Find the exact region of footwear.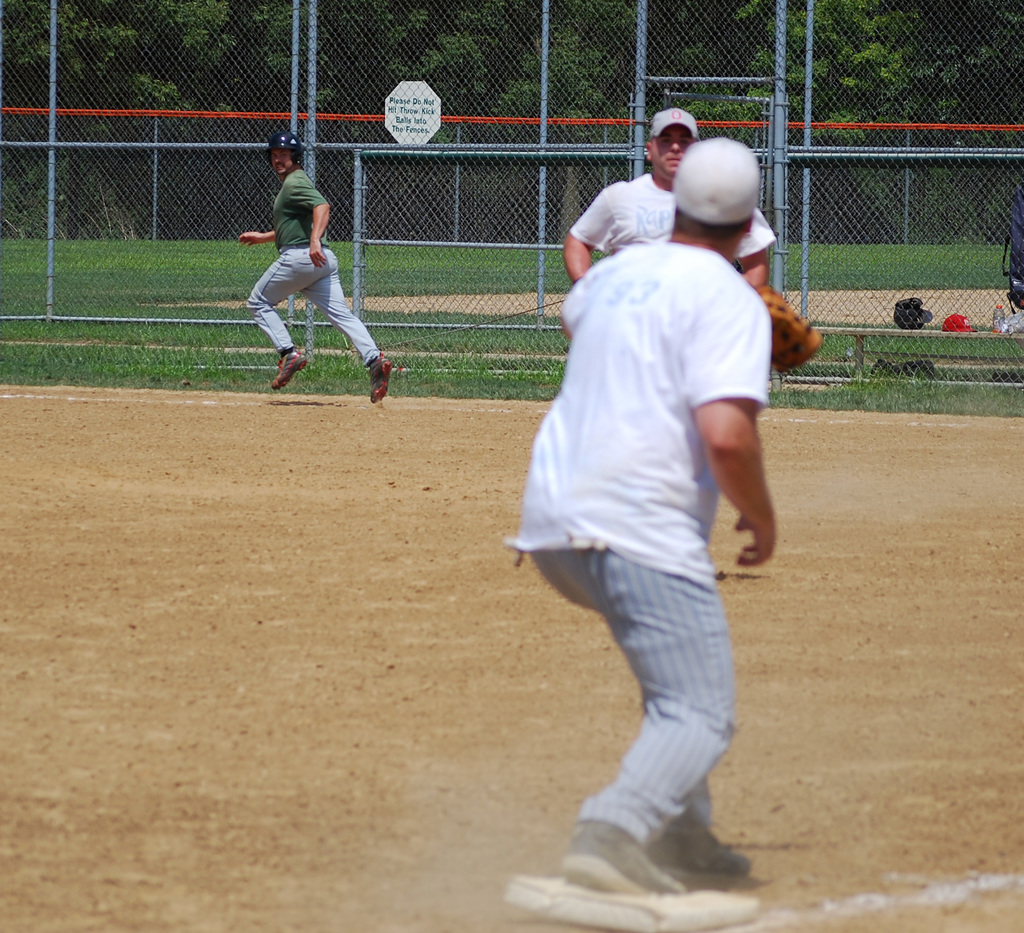
Exact region: l=366, t=352, r=393, b=405.
